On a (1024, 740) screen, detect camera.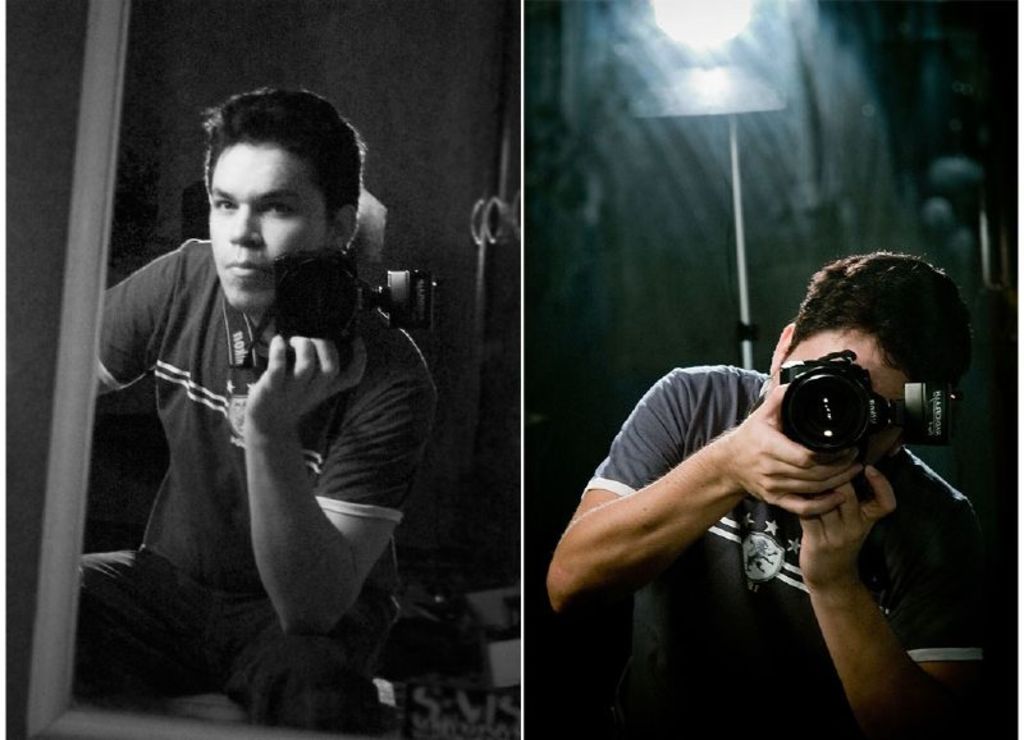
{"left": 769, "top": 355, "right": 919, "bottom": 481}.
